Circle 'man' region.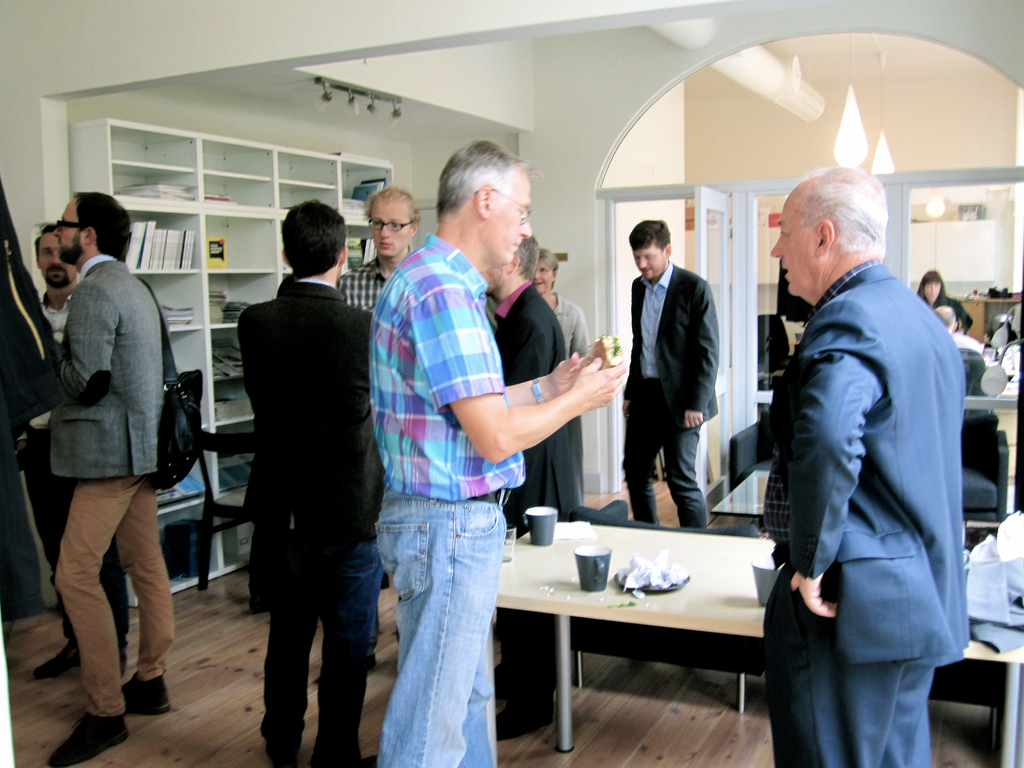
Region: 367:138:627:767.
